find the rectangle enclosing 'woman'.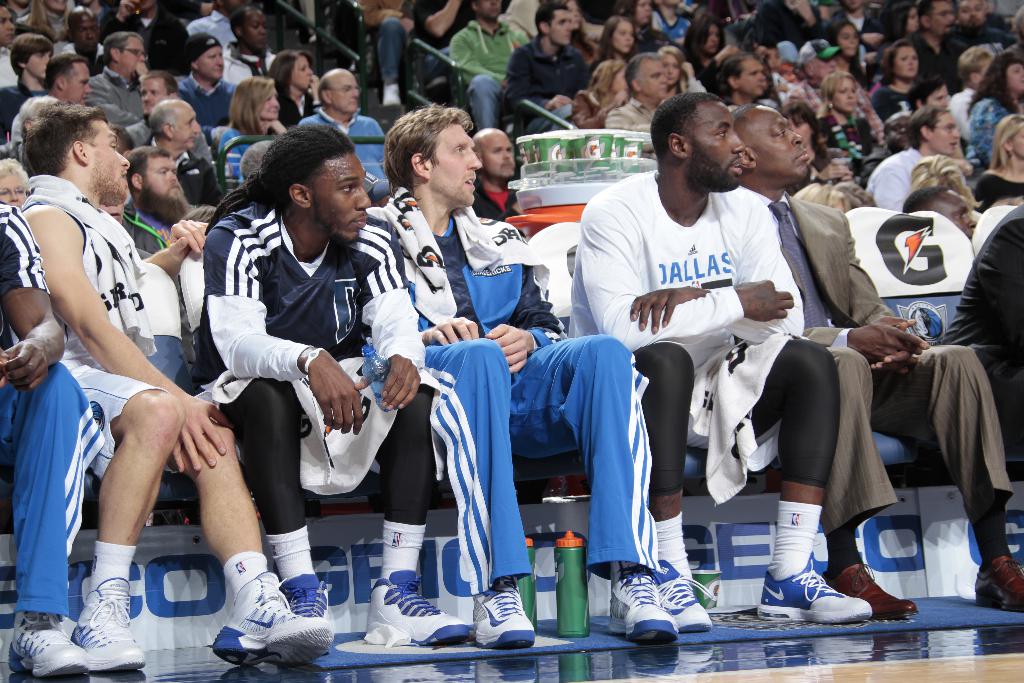
(left=260, top=49, right=326, bottom=130).
